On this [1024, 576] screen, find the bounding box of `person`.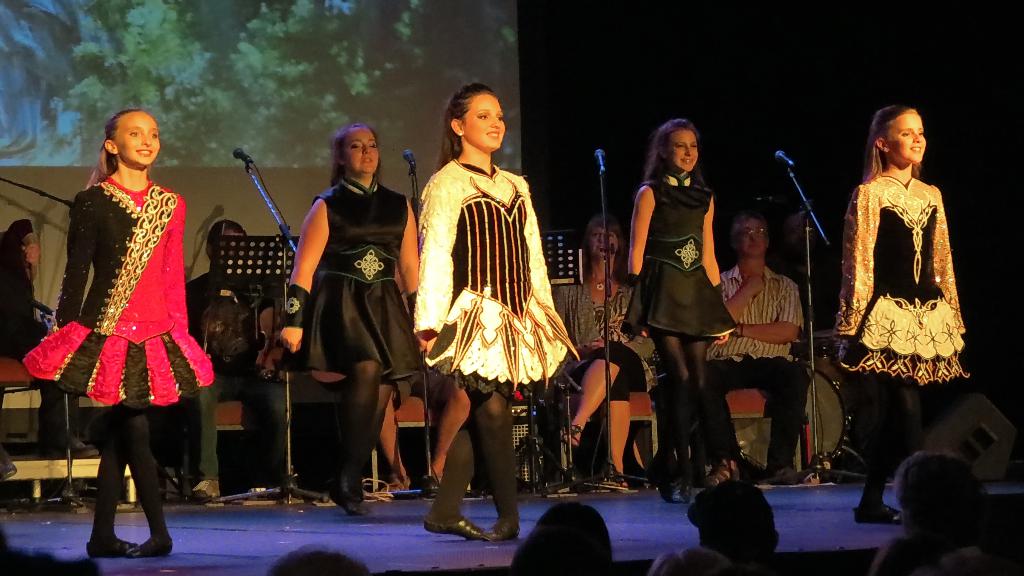
Bounding box: [836,110,965,498].
